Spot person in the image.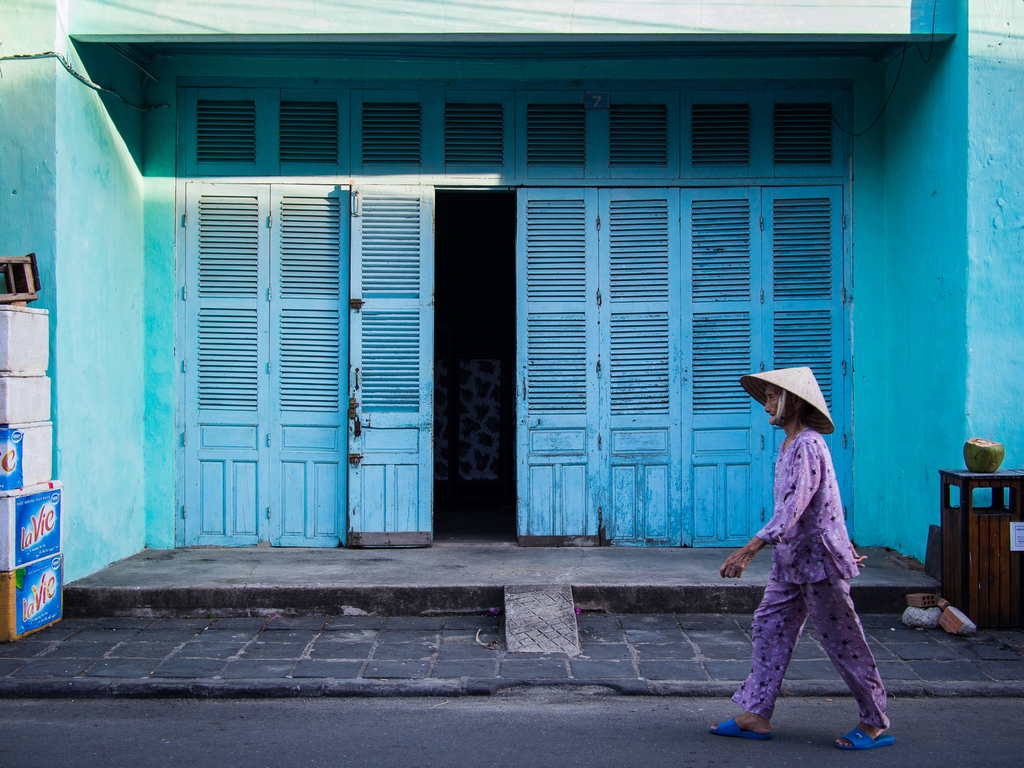
person found at x1=712 y1=326 x2=874 y2=748.
